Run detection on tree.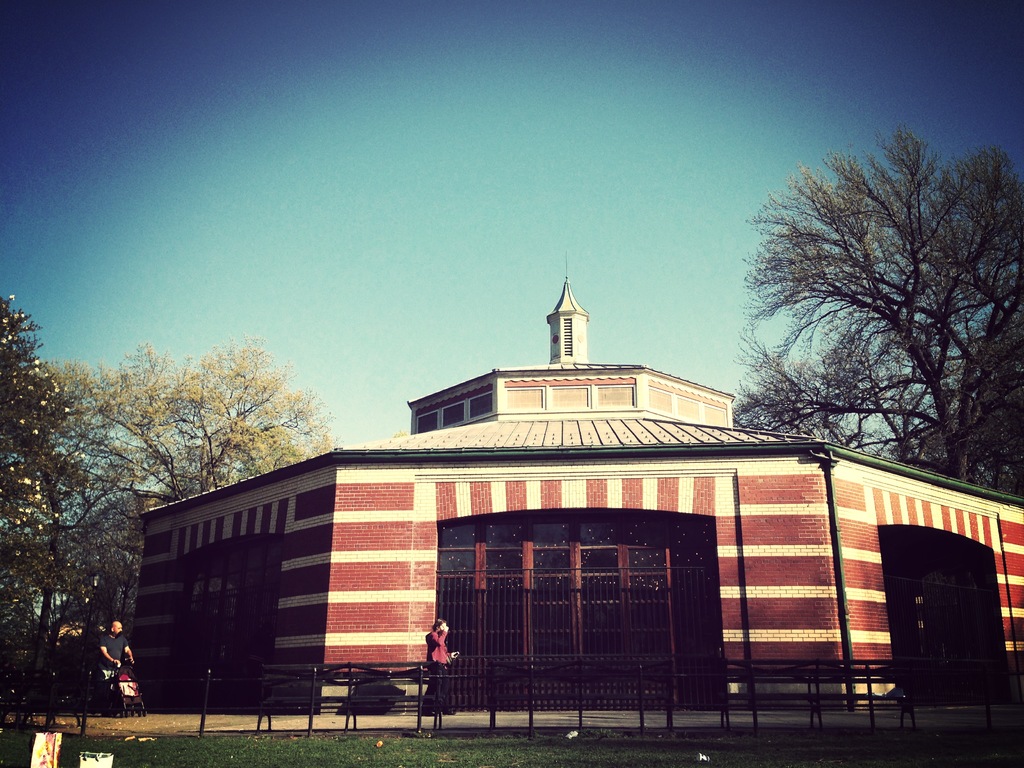
Result: pyautogui.locateOnScreen(729, 121, 1023, 495).
